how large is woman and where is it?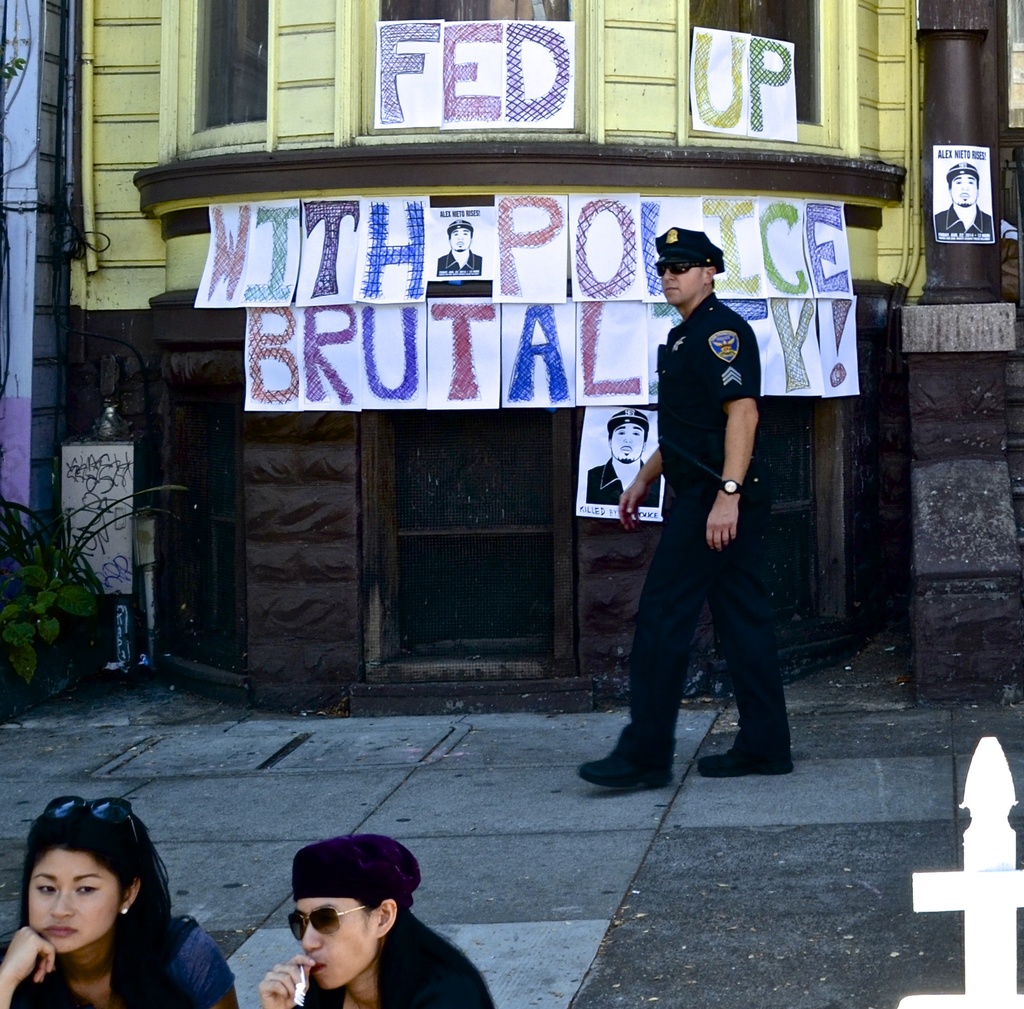
Bounding box: l=0, t=804, r=243, b=1008.
